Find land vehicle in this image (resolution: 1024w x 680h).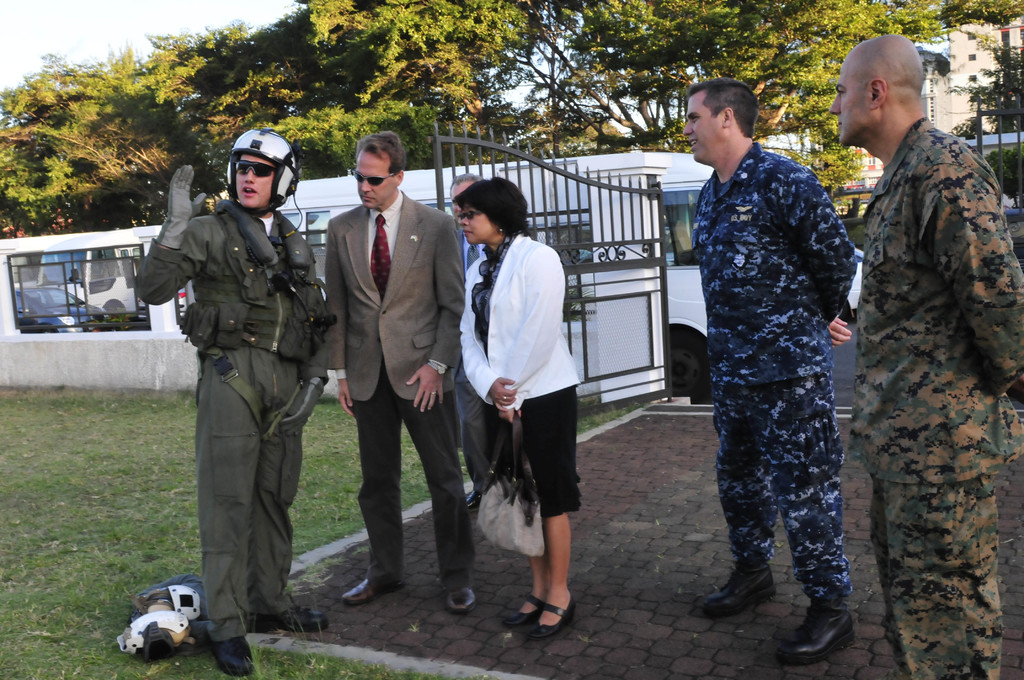
pyautogui.locateOnScreen(14, 287, 105, 336).
